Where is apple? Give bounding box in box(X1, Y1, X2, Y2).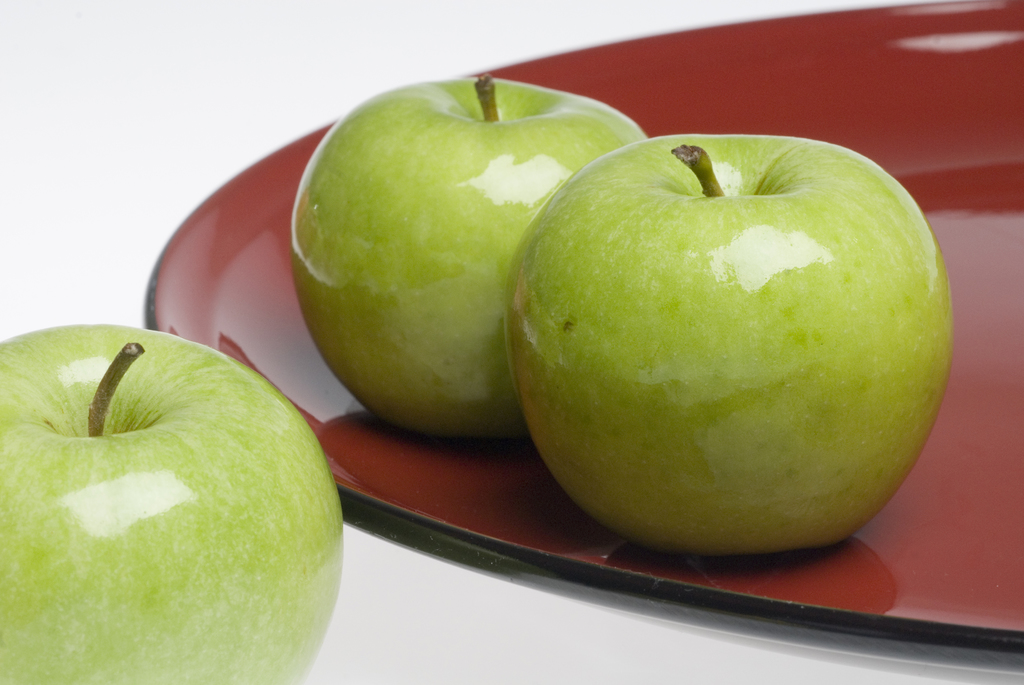
box(493, 118, 963, 562).
